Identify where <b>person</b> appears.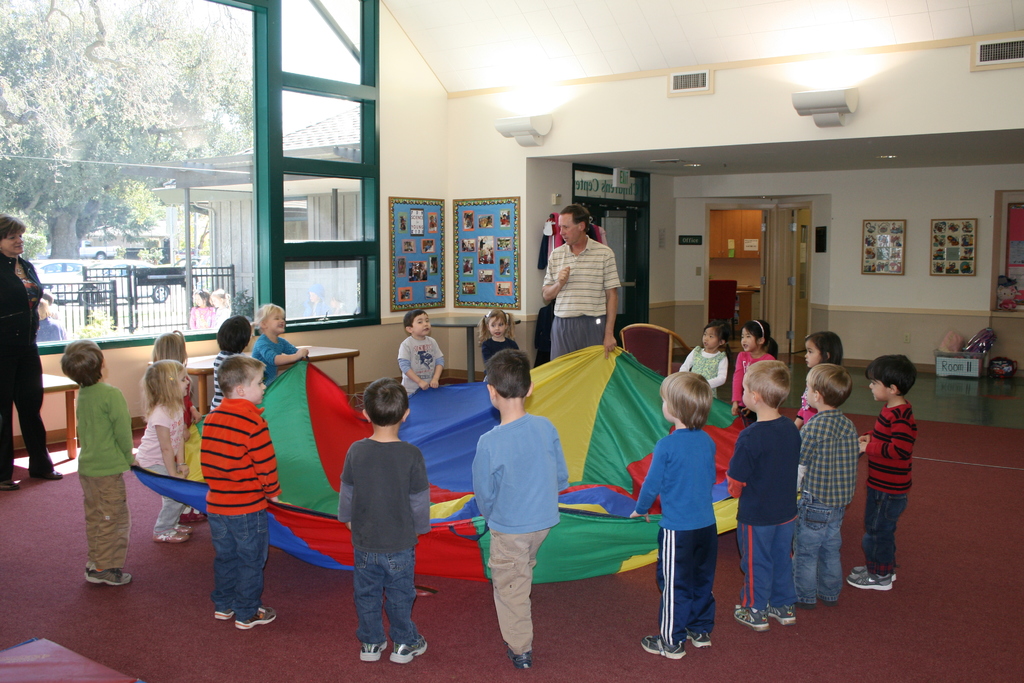
Appears at 630 367 719 656.
